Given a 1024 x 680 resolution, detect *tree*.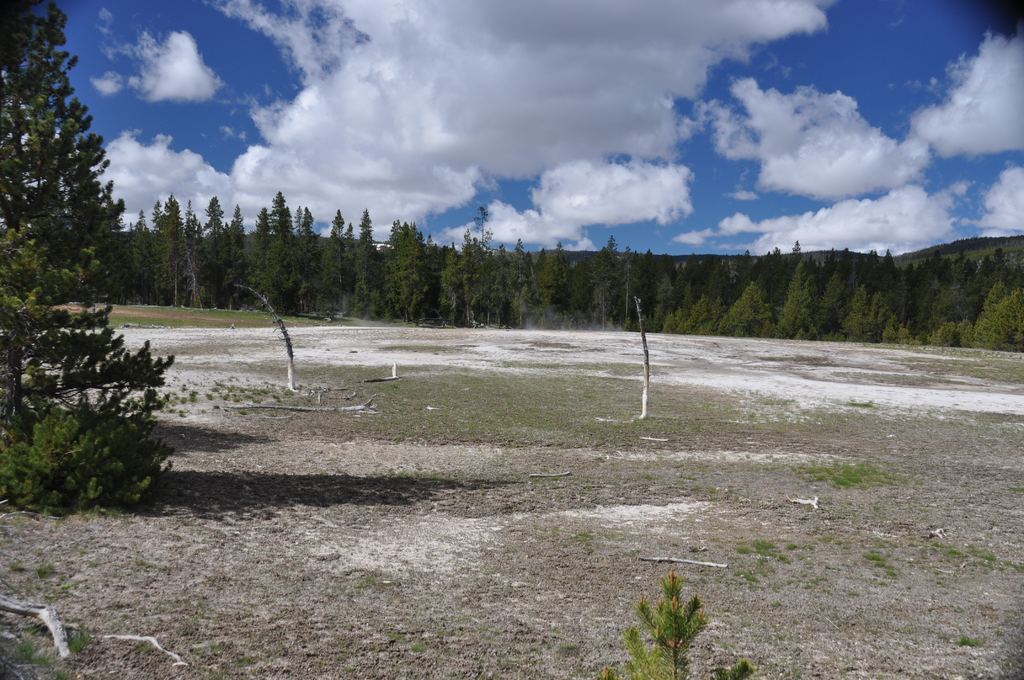
detection(13, 37, 138, 393).
